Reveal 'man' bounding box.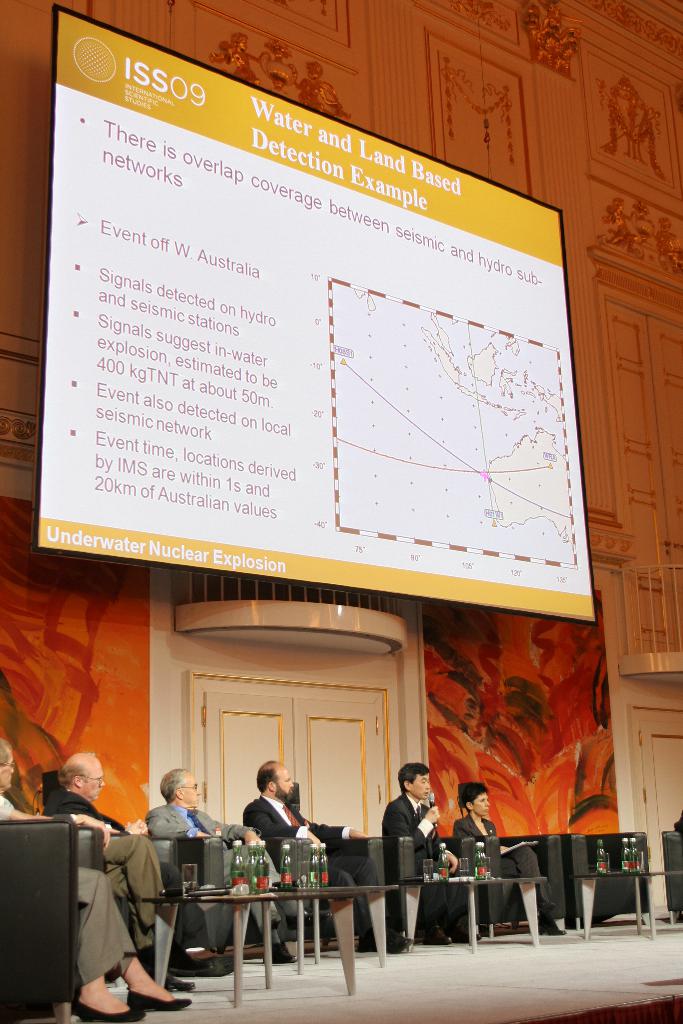
Revealed: [x1=143, y1=772, x2=310, y2=963].
